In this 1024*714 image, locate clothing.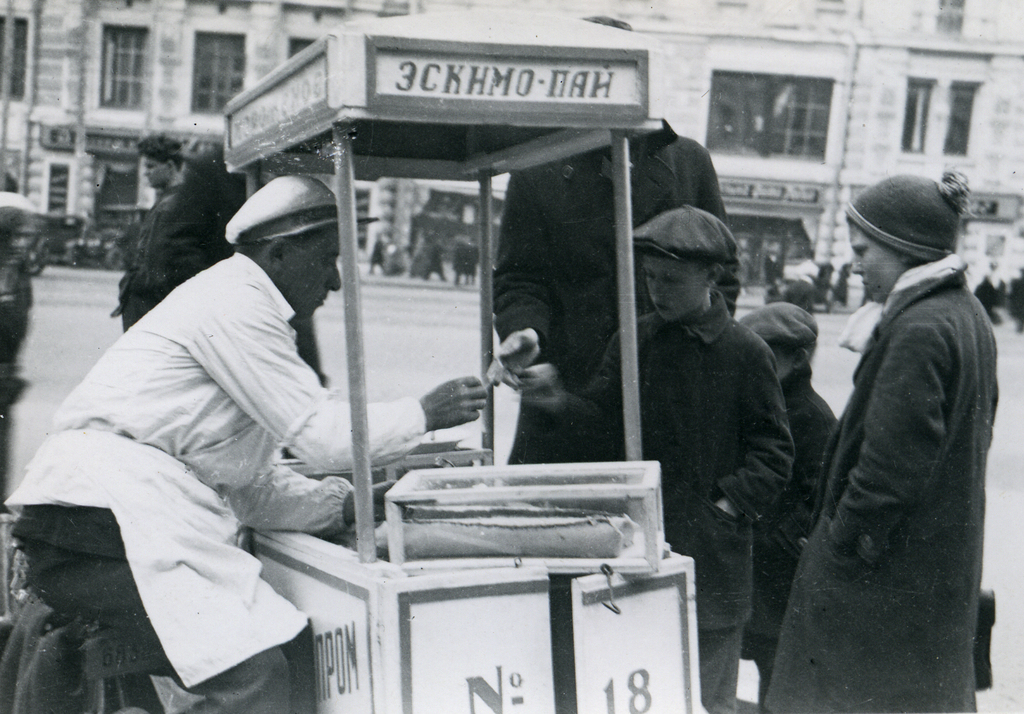
Bounding box: box=[28, 188, 371, 688].
